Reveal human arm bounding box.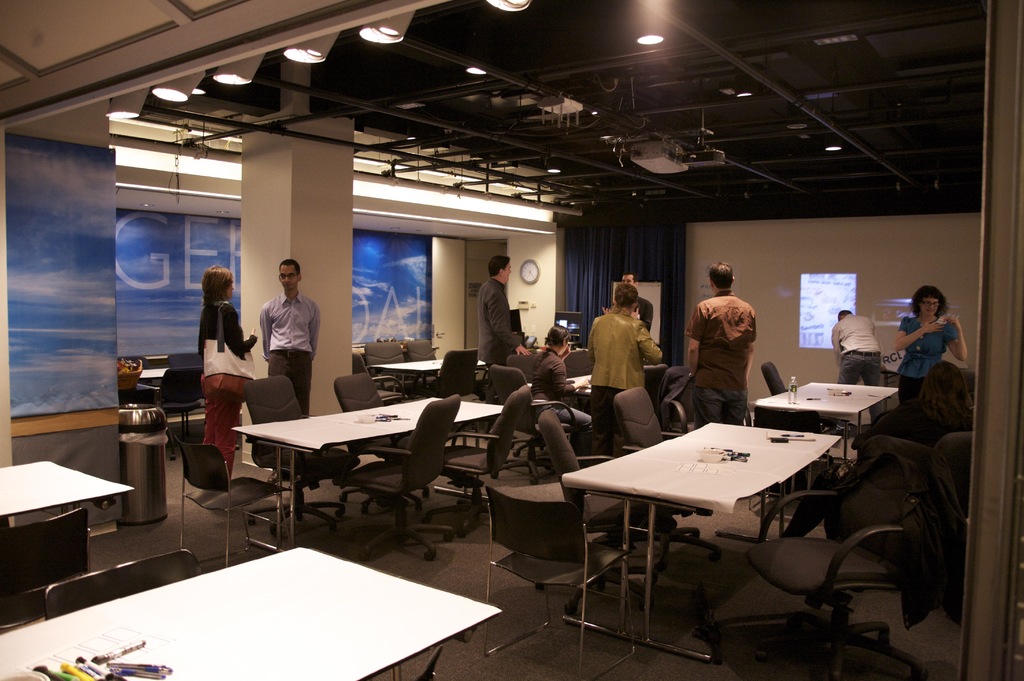
Revealed: (left=947, top=311, right=966, bottom=359).
